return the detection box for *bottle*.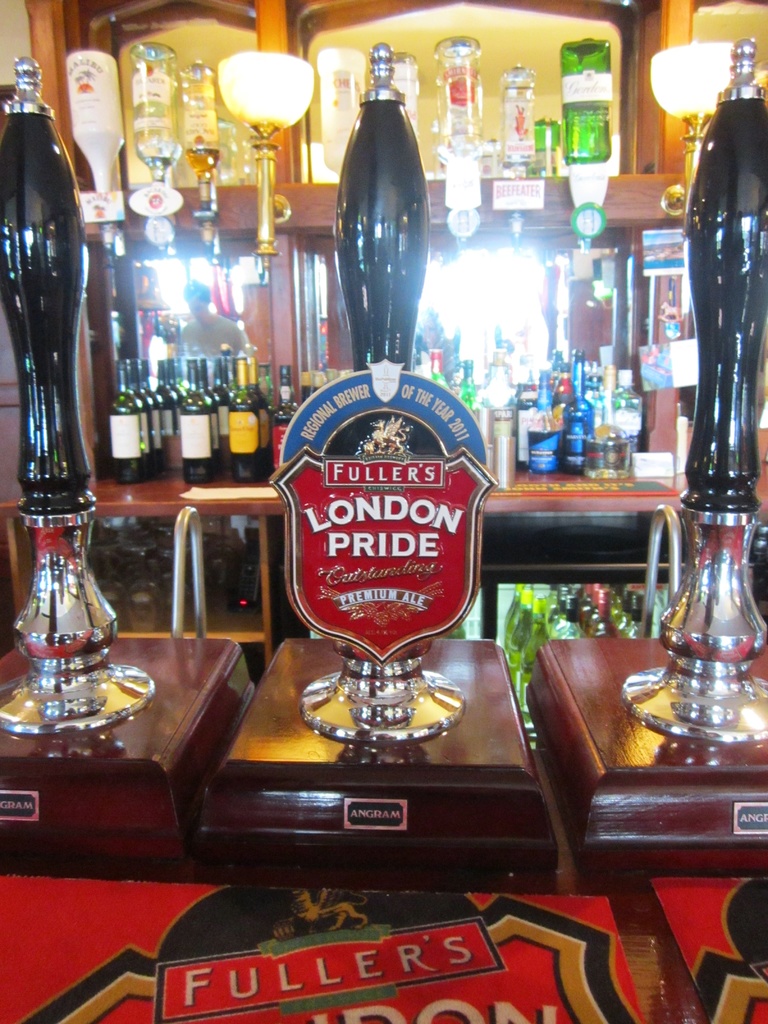
<bbox>427, 350, 452, 385</bbox>.
